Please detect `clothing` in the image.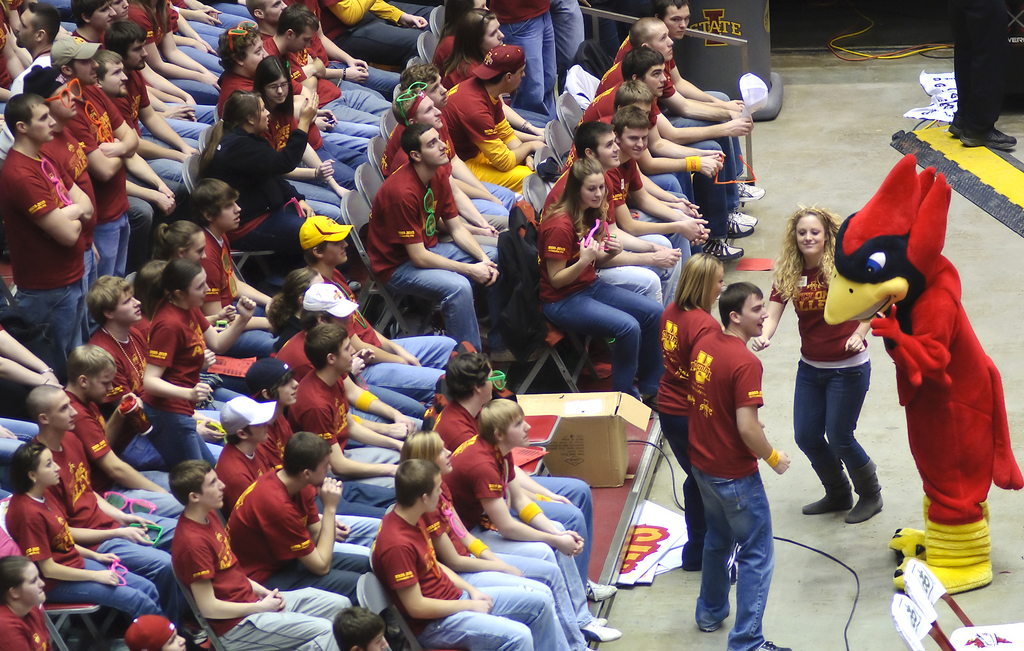
bbox=[488, 0, 556, 111].
